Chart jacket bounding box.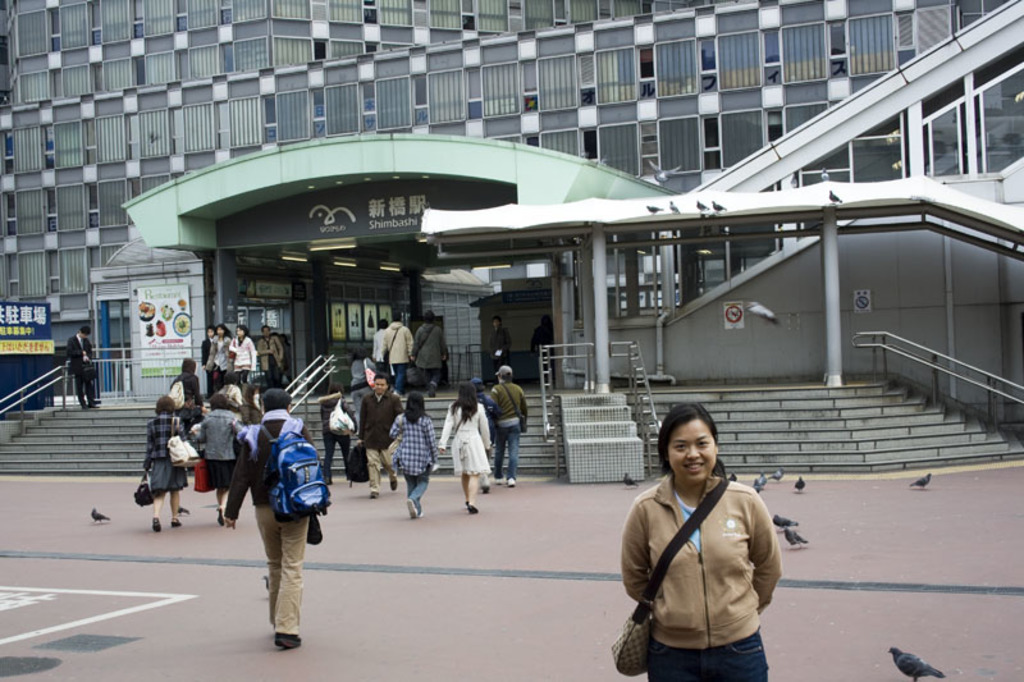
Charted: (x1=408, y1=322, x2=451, y2=365).
